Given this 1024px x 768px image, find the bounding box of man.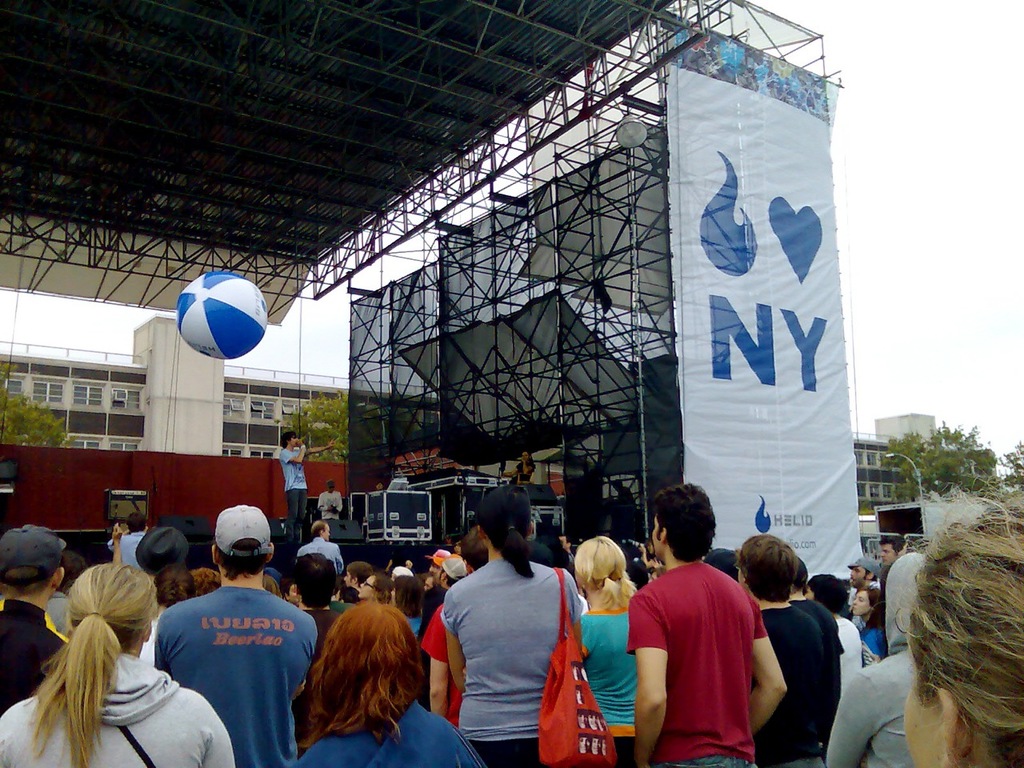
l=275, t=430, r=342, b=522.
